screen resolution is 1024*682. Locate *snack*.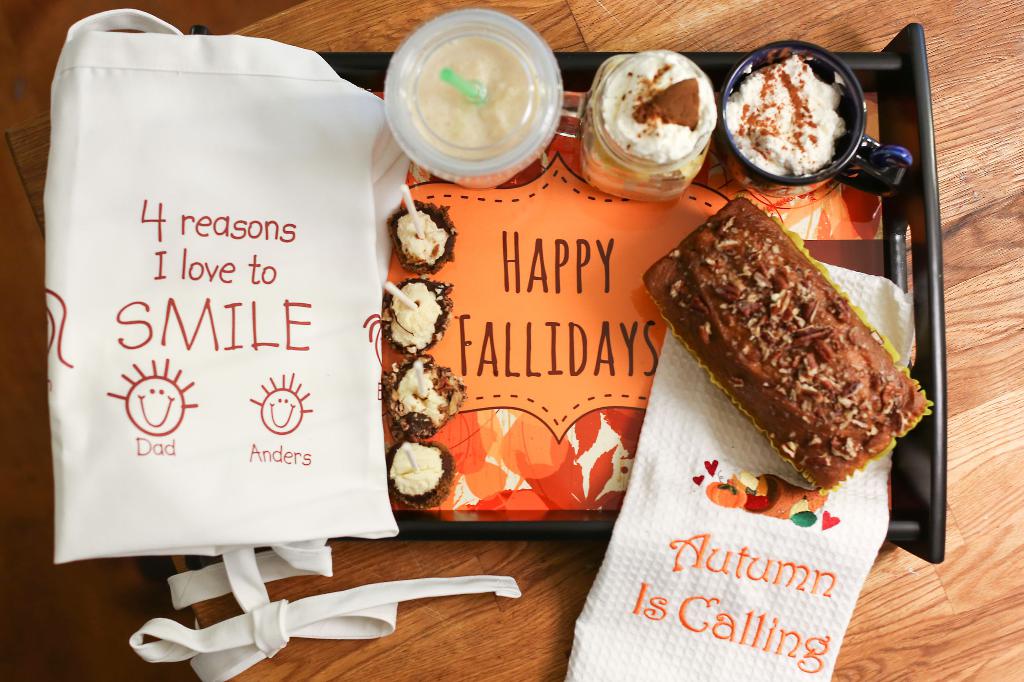
[385, 349, 468, 443].
